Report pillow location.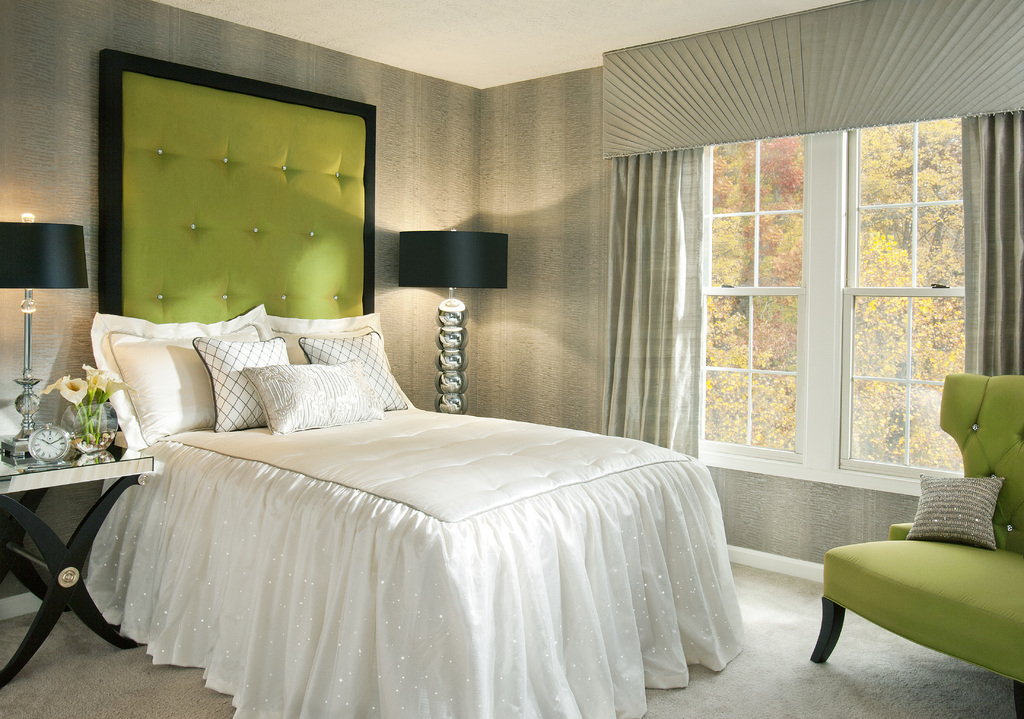
Report: <region>199, 338, 294, 438</region>.
